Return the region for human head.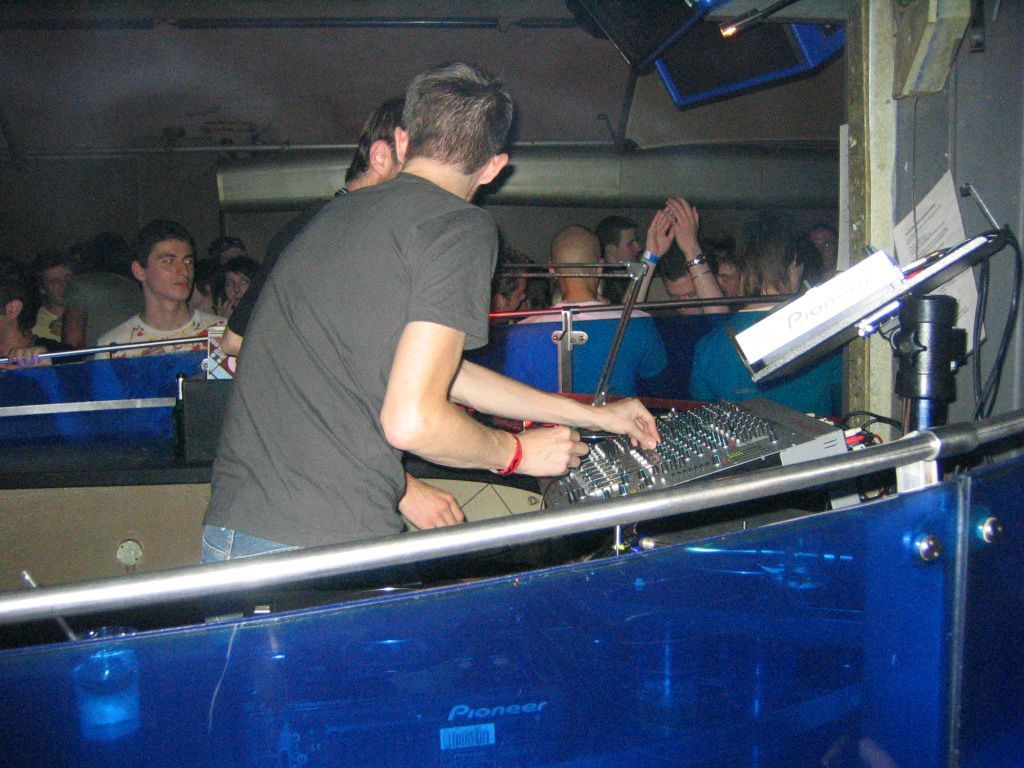
(left=0, top=261, right=41, bottom=354).
